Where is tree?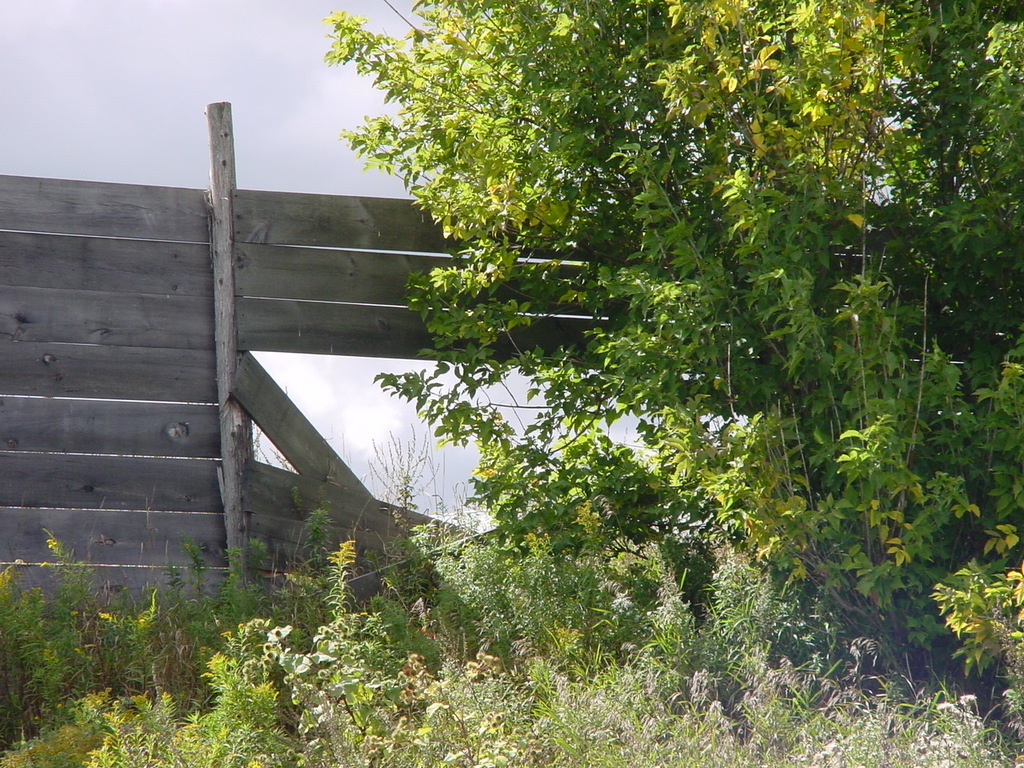
bbox=[310, 0, 1023, 730].
